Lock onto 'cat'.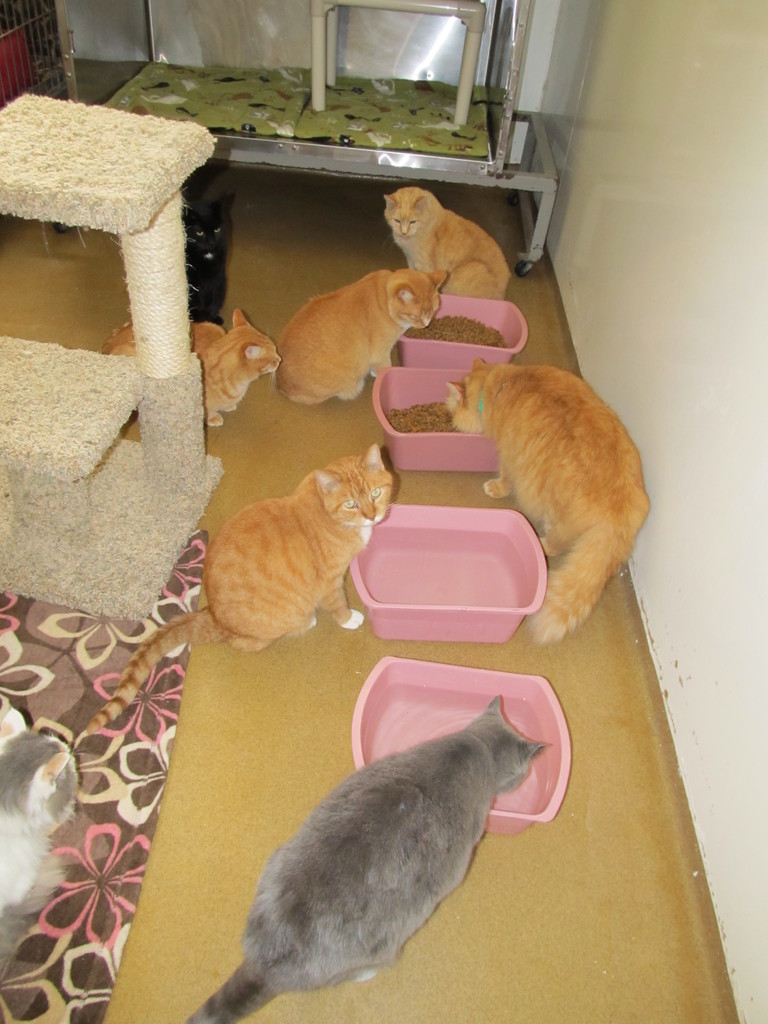
Locked: <bbox>0, 691, 86, 979</bbox>.
